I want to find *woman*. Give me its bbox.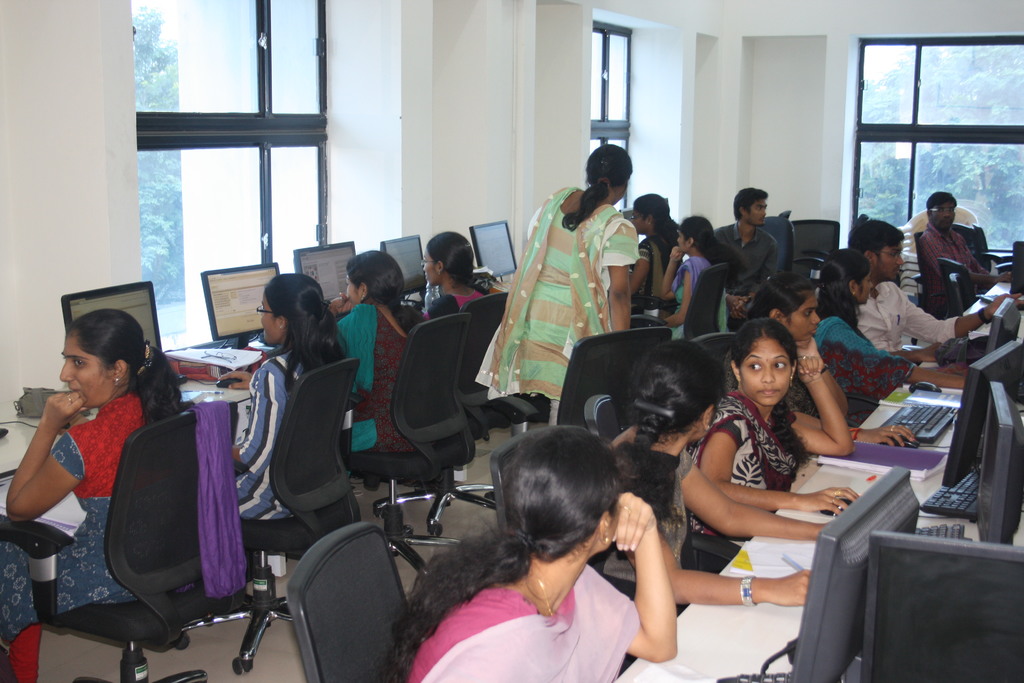
Rect(326, 249, 424, 452).
